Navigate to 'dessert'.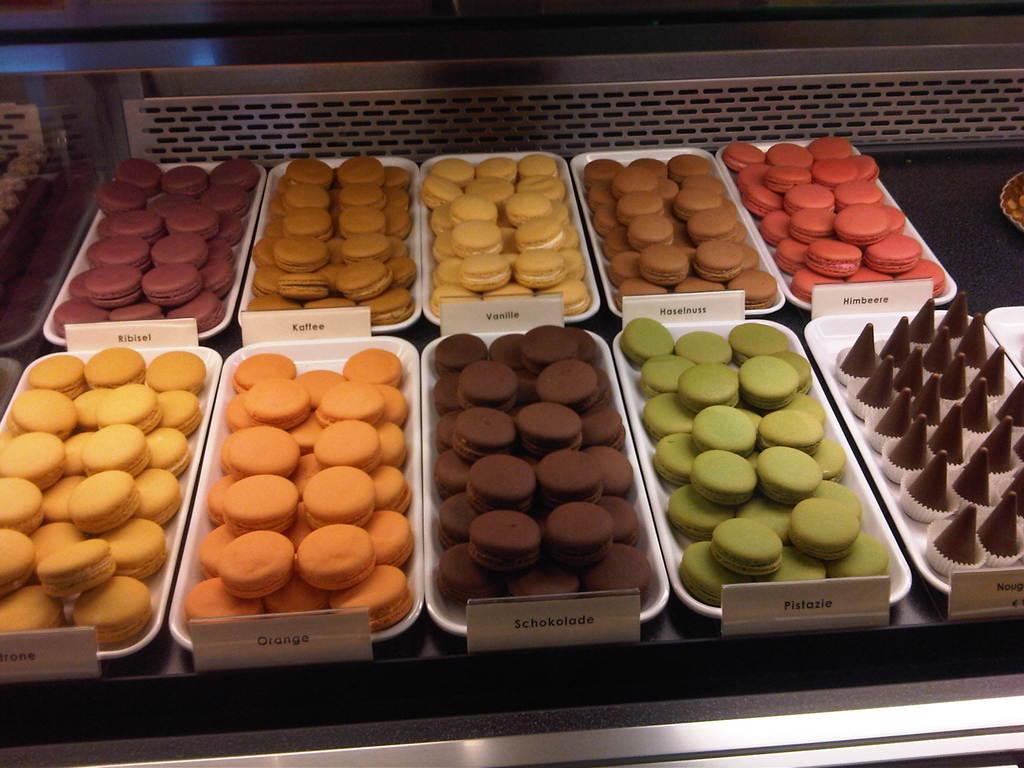
Navigation target: (596,201,620,233).
